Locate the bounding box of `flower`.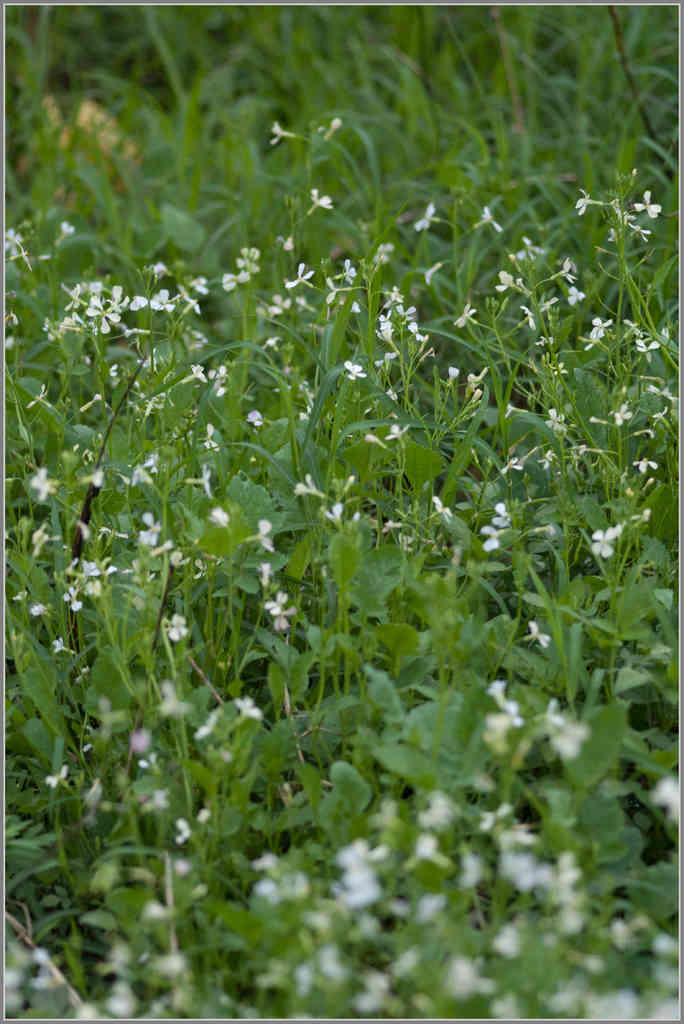
Bounding box: bbox=[42, 762, 71, 786].
